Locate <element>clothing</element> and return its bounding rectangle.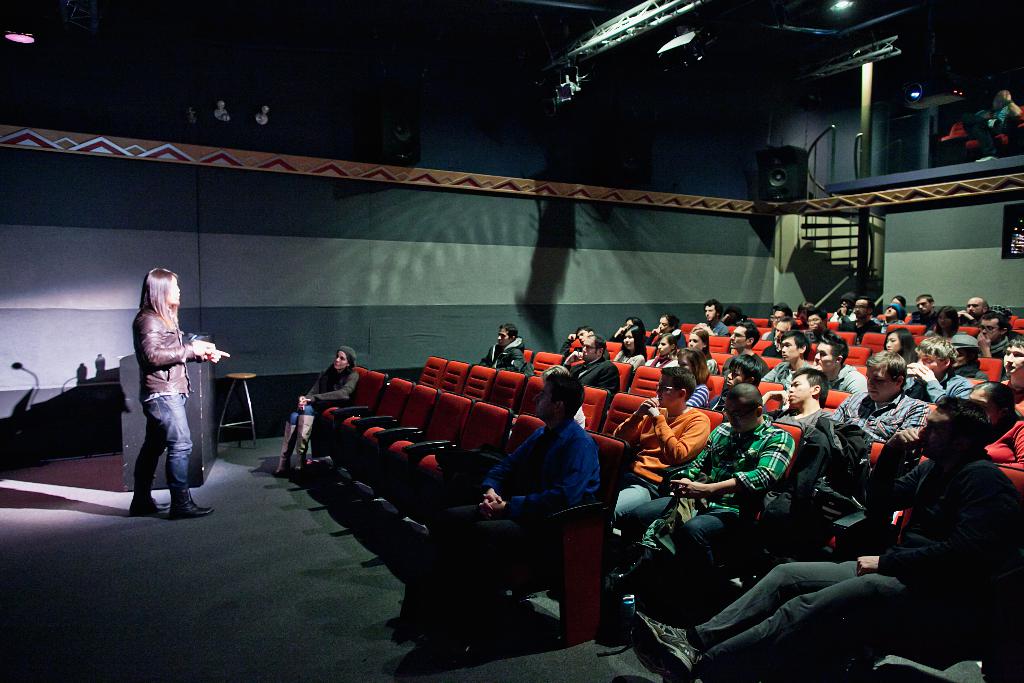
[left=602, top=391, right=719, bottom=522].
